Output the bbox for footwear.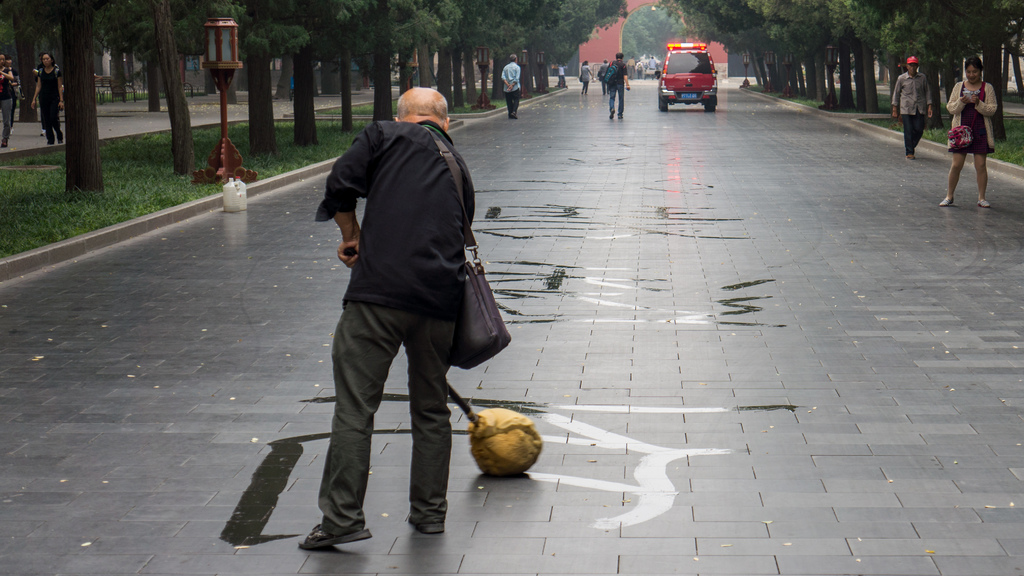
(410,508,444,532).
